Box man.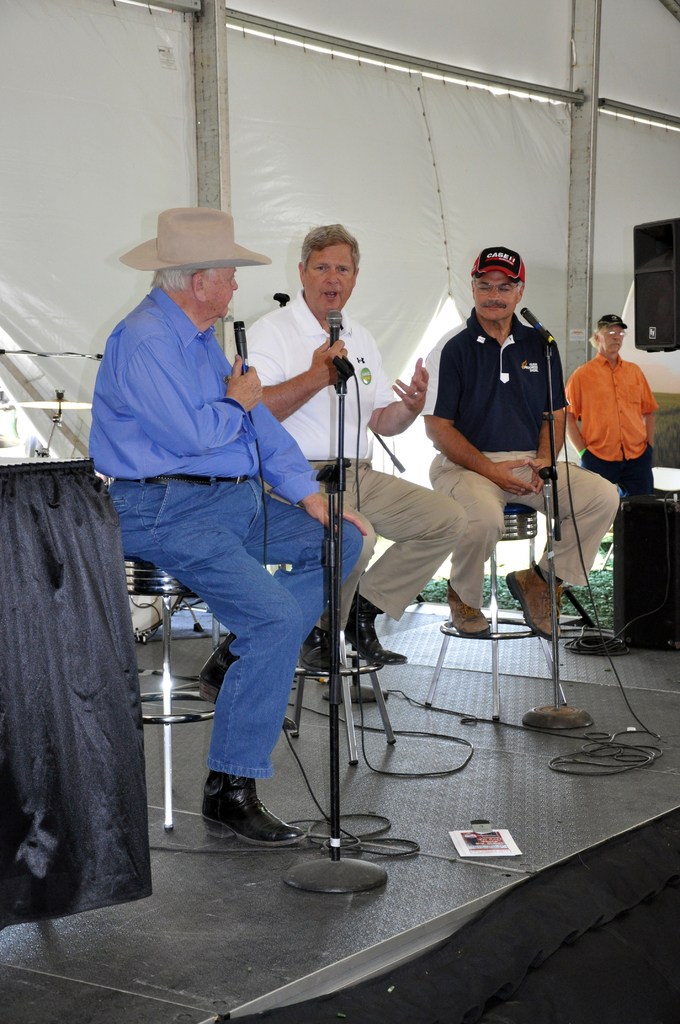
region(435, 246, 603, 655).
